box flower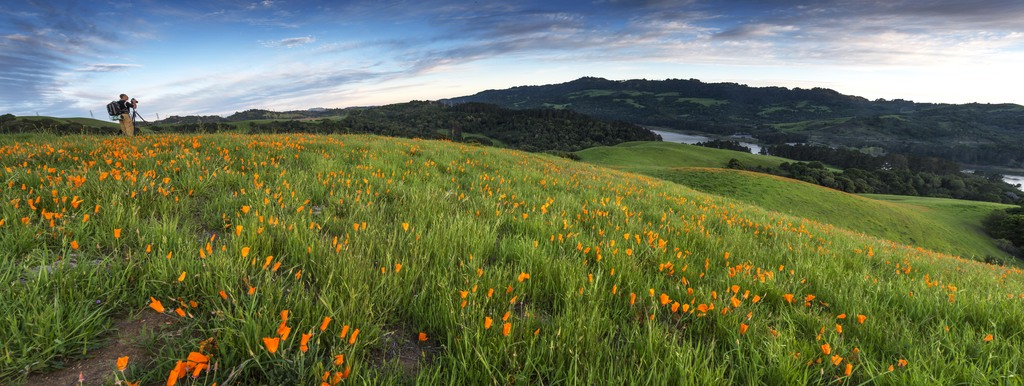
<box>886,361,893,372</box>
